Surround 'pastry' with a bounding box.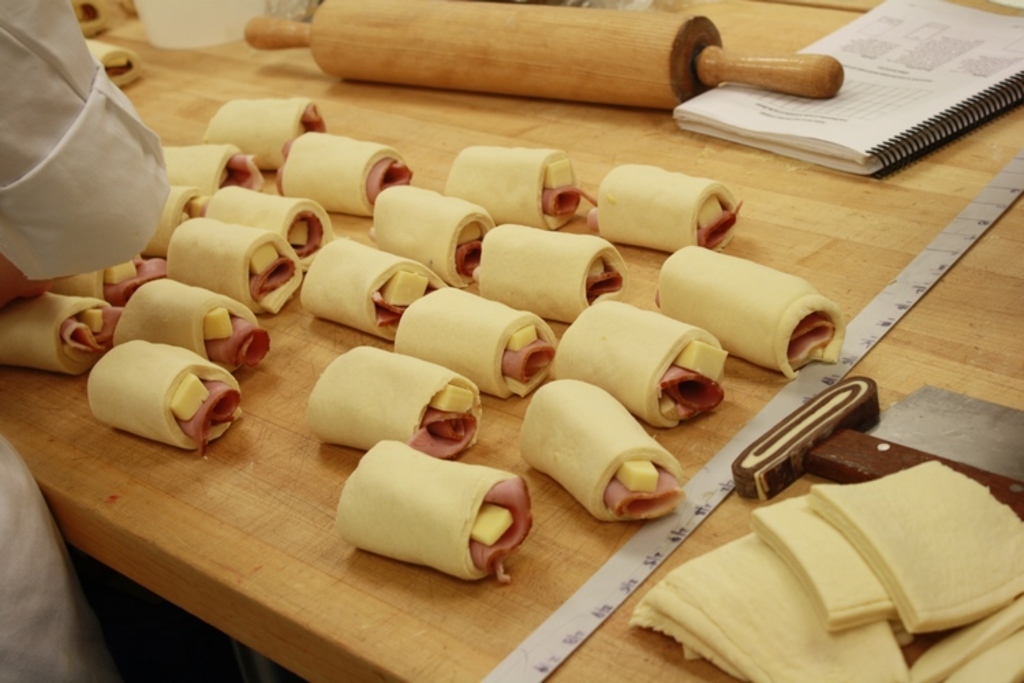
Rect(203, 98, 325, 169).
